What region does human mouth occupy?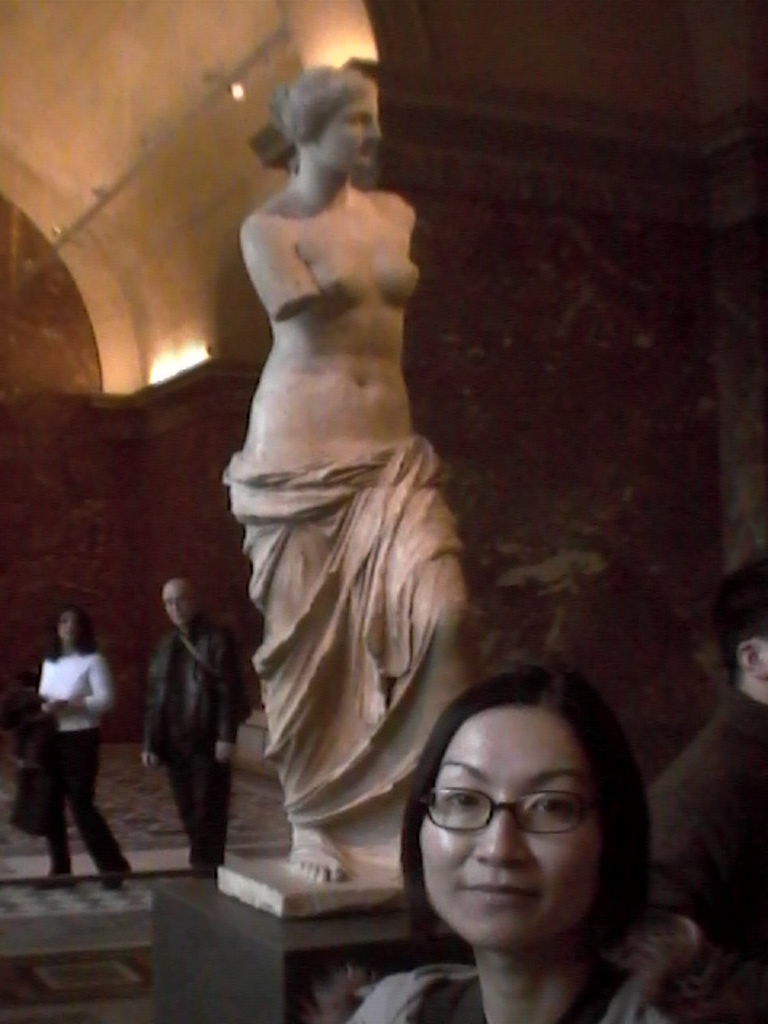
[left=462, top=872, right=515, bottom=912].
